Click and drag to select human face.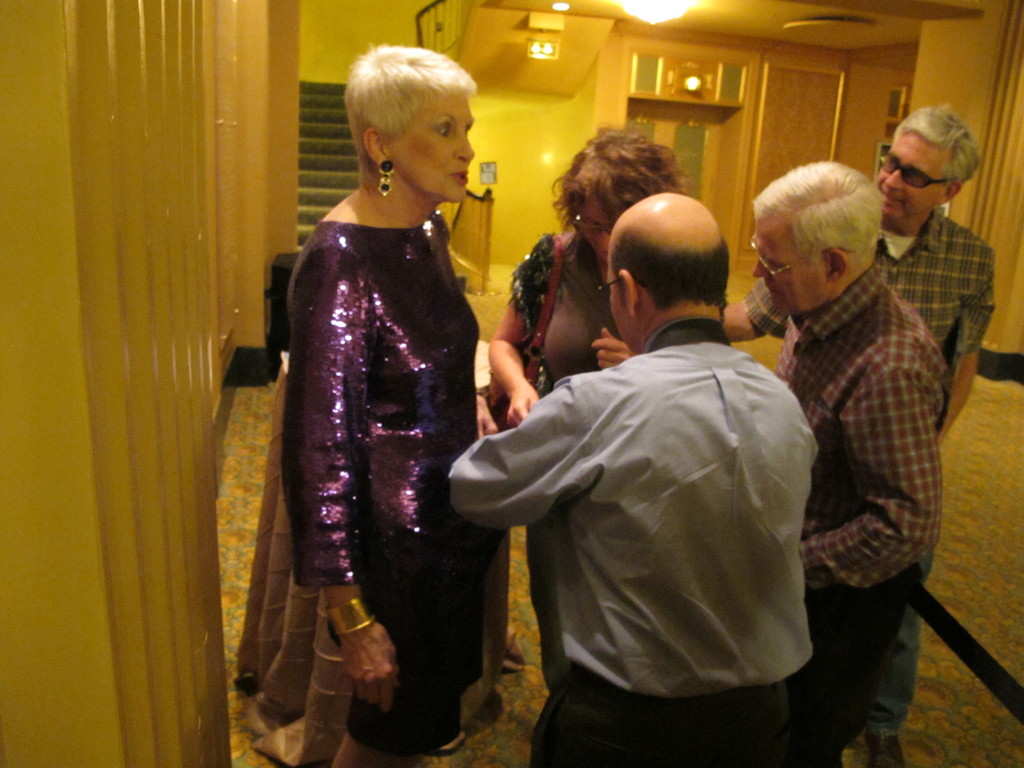
Selection: box(611, 267, 627, 346).
